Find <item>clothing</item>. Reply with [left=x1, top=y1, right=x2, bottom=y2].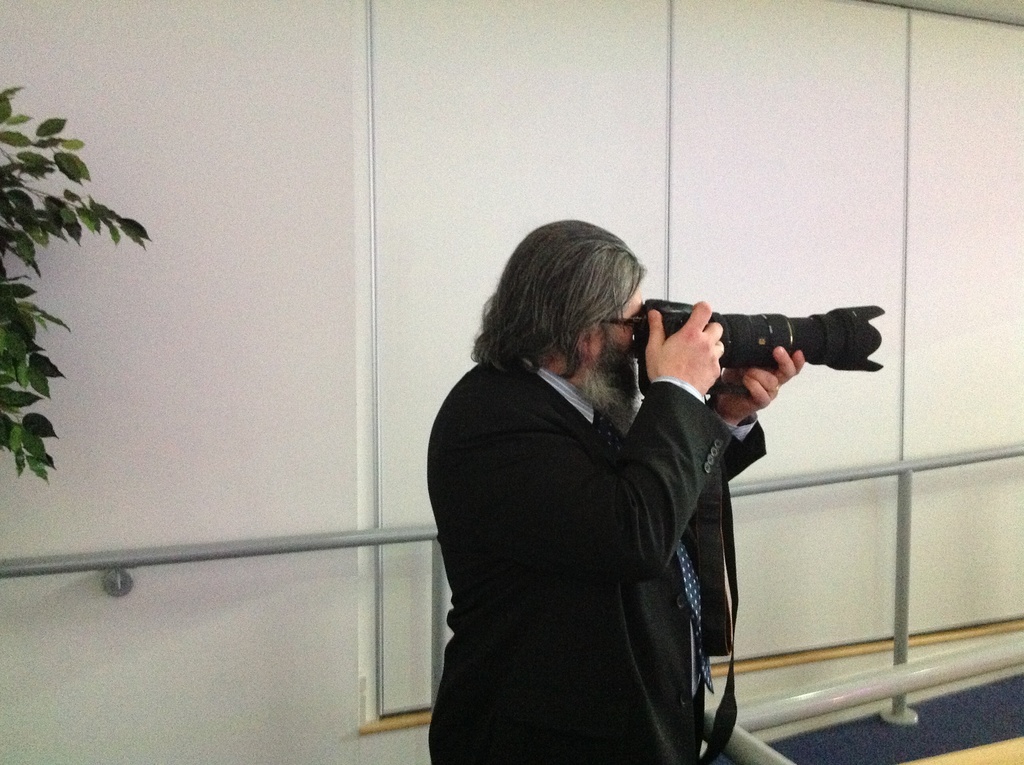
[left=415, top=261, right=755, bottom=764].
